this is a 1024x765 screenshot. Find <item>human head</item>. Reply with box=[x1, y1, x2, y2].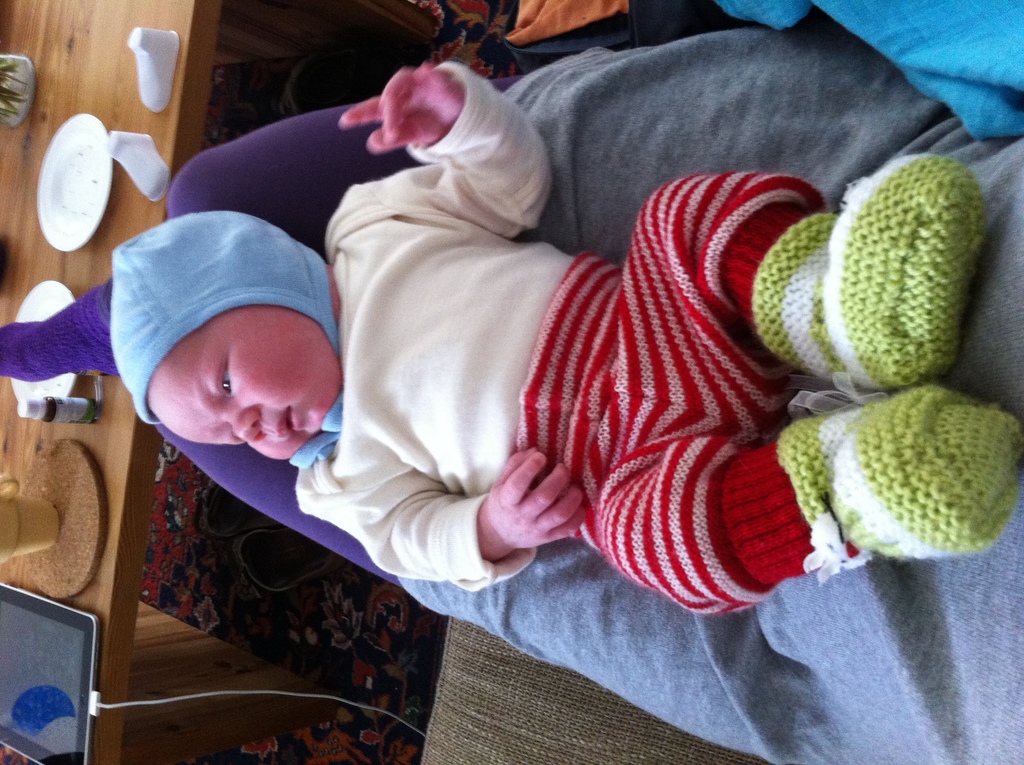
box=[108, 210, 346, 464].
